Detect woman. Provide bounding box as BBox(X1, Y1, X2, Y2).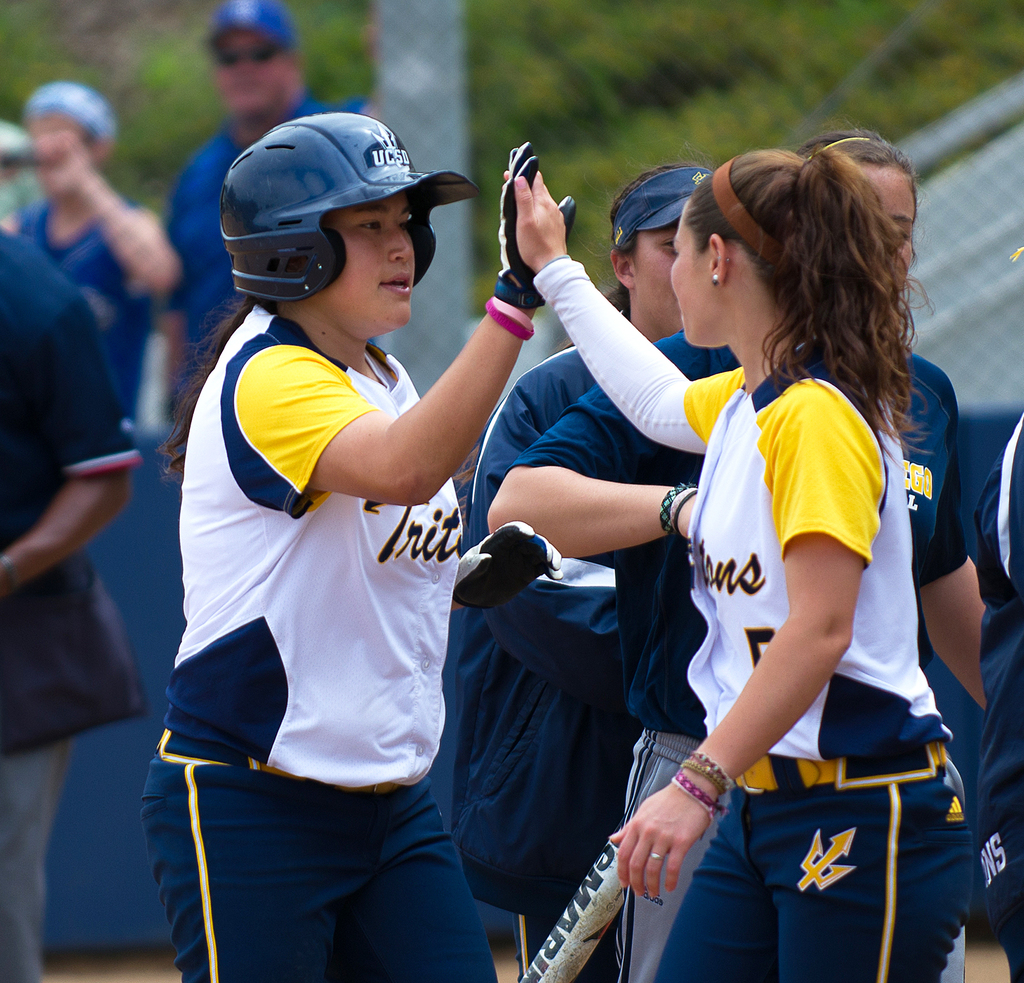
BBox(447, 148, 719, 740).
